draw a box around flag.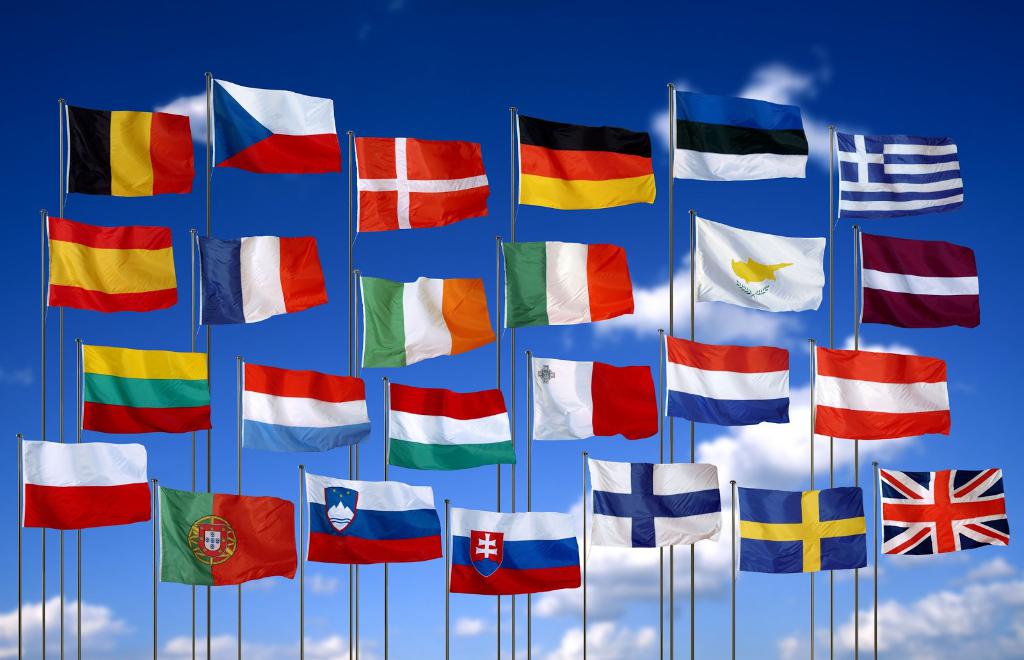
525/353/657/440.
